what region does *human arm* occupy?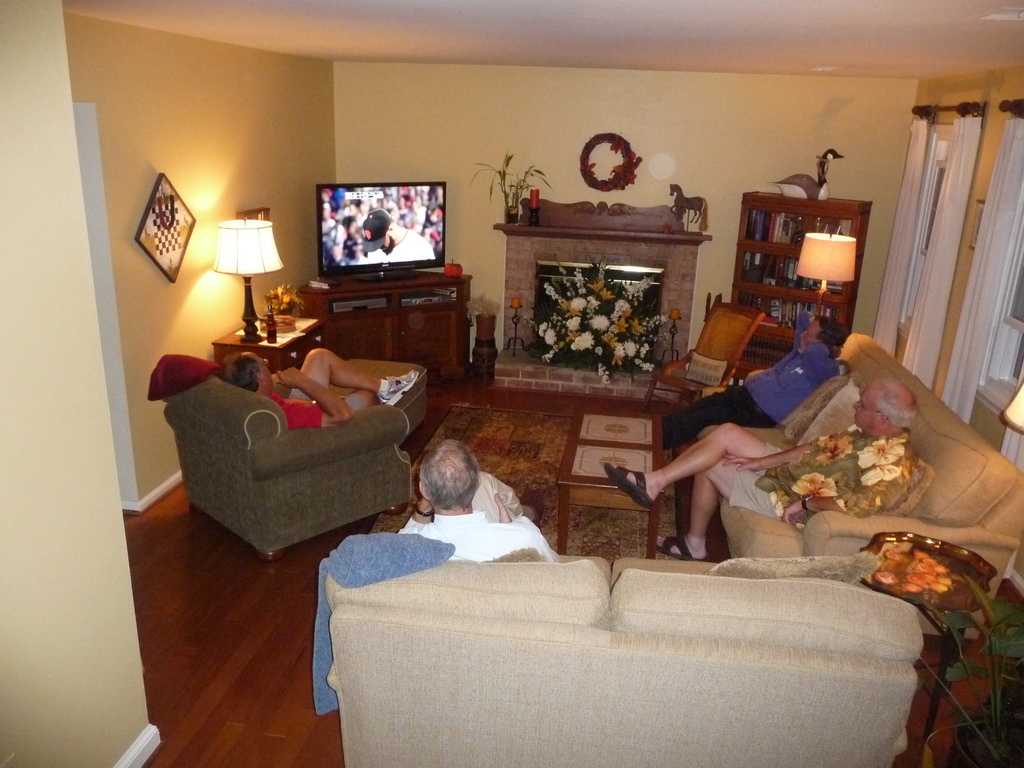
[left=712, top=429, right=874, bottom=482].
